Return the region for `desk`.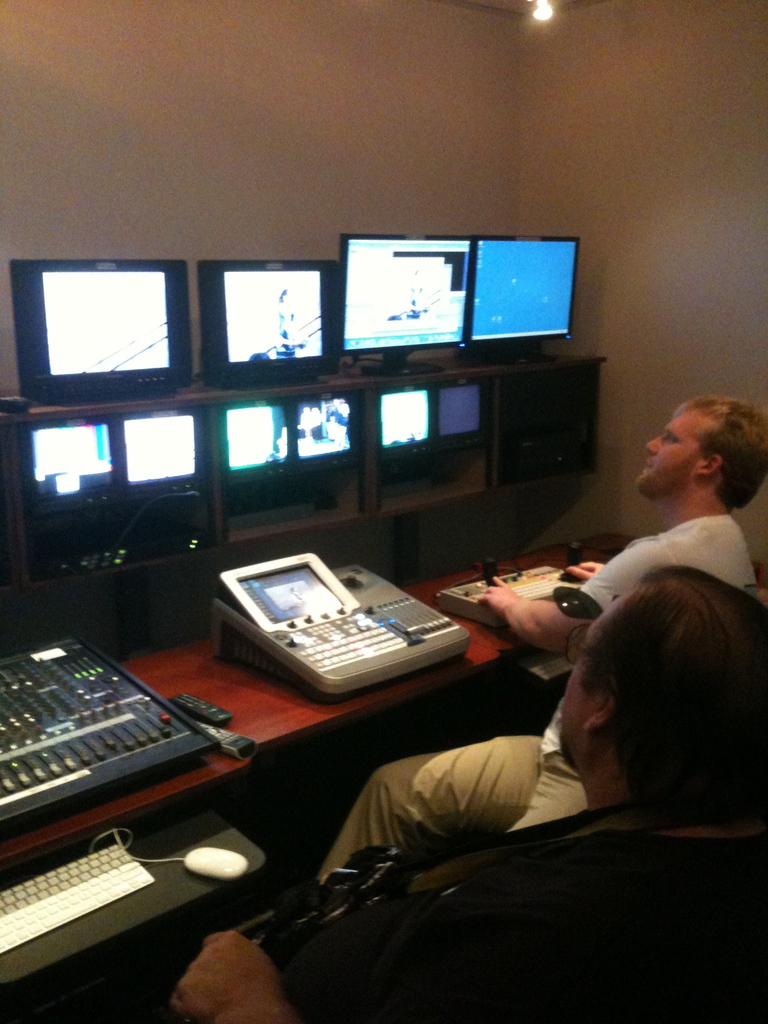
l=10, t=634, r=520, b=858.
